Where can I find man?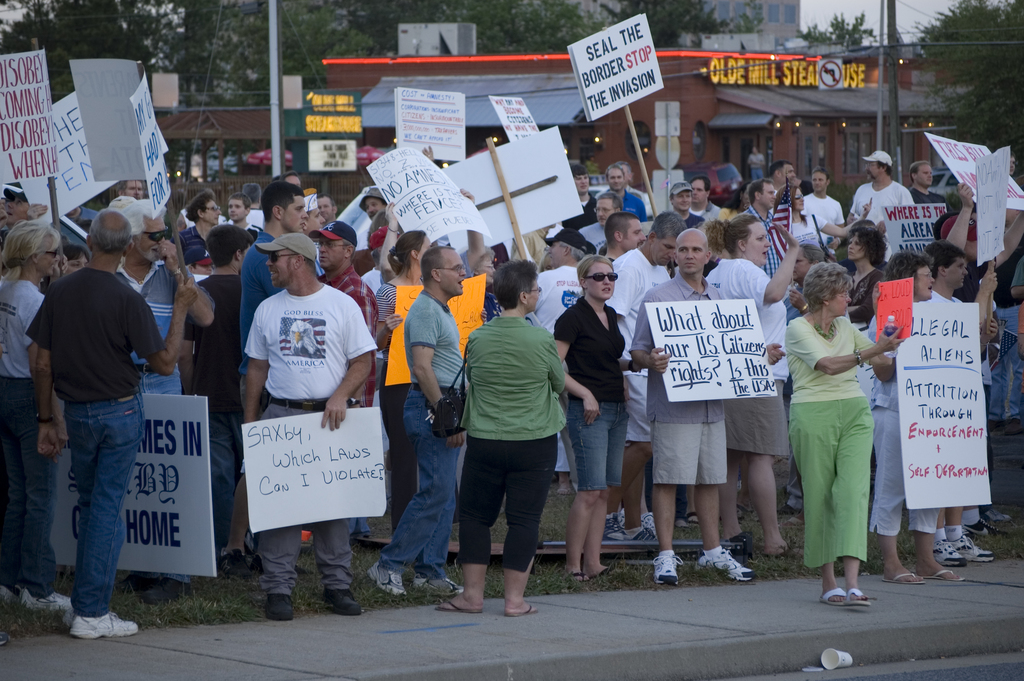
You can find it at x1=244 y1=233 x2=378 y2=623.
